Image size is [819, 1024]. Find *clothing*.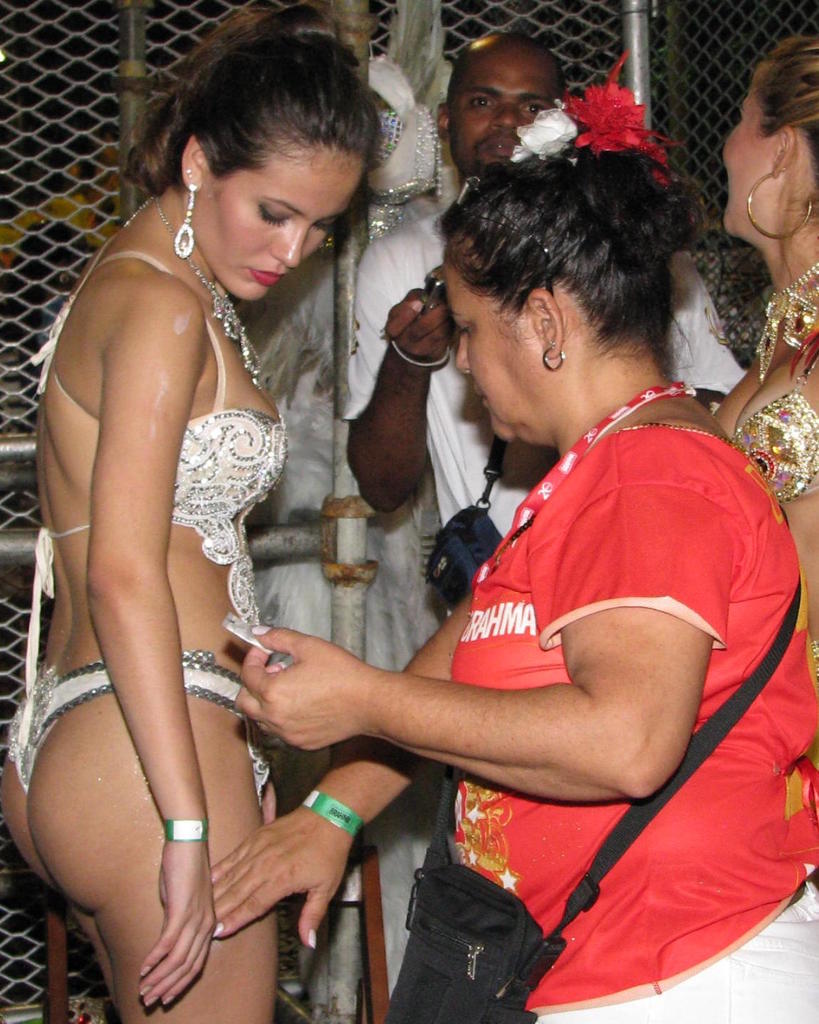
BBox(340, 195, 750, 531).
